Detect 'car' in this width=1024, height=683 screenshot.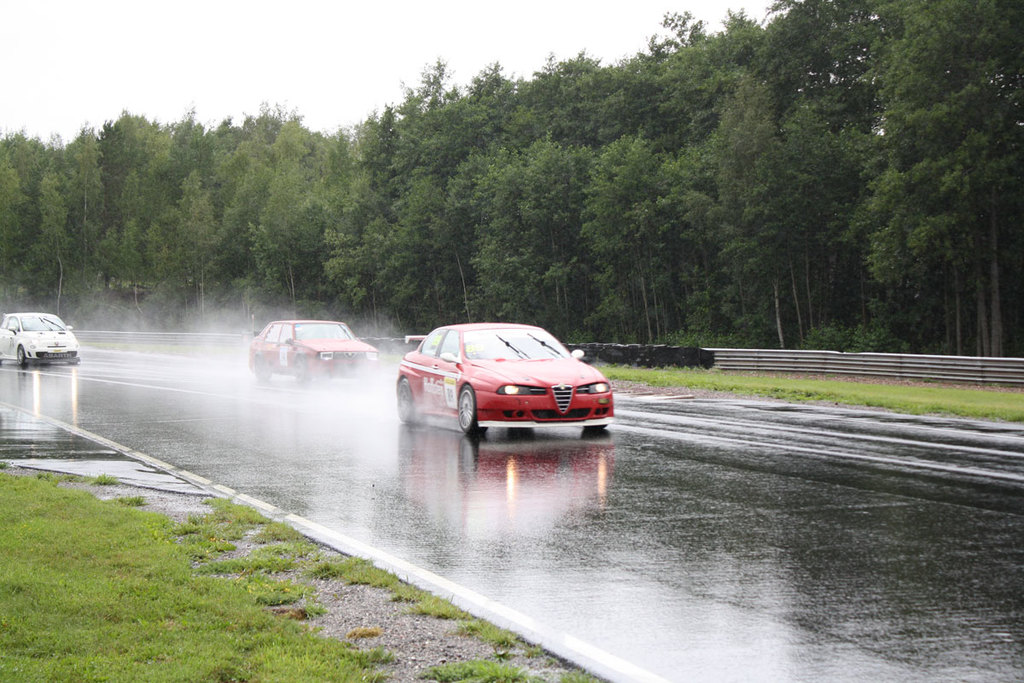
Detection: <bbox>399, 315, 620, 446</bbox>.
